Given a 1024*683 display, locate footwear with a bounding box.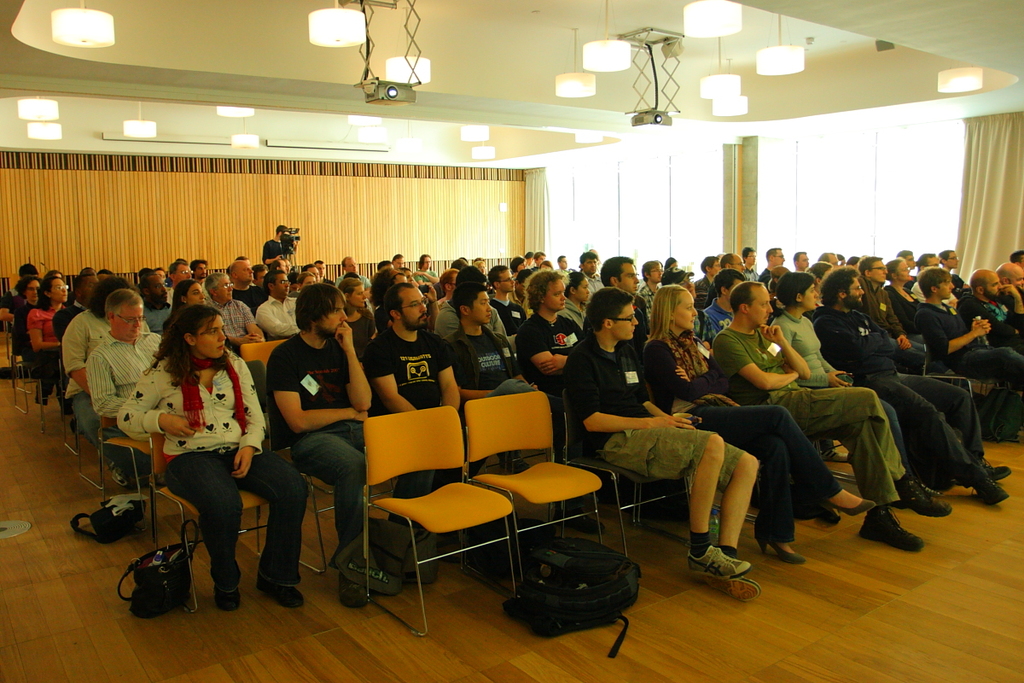
Located: detection(685, 544, 752, 578).
